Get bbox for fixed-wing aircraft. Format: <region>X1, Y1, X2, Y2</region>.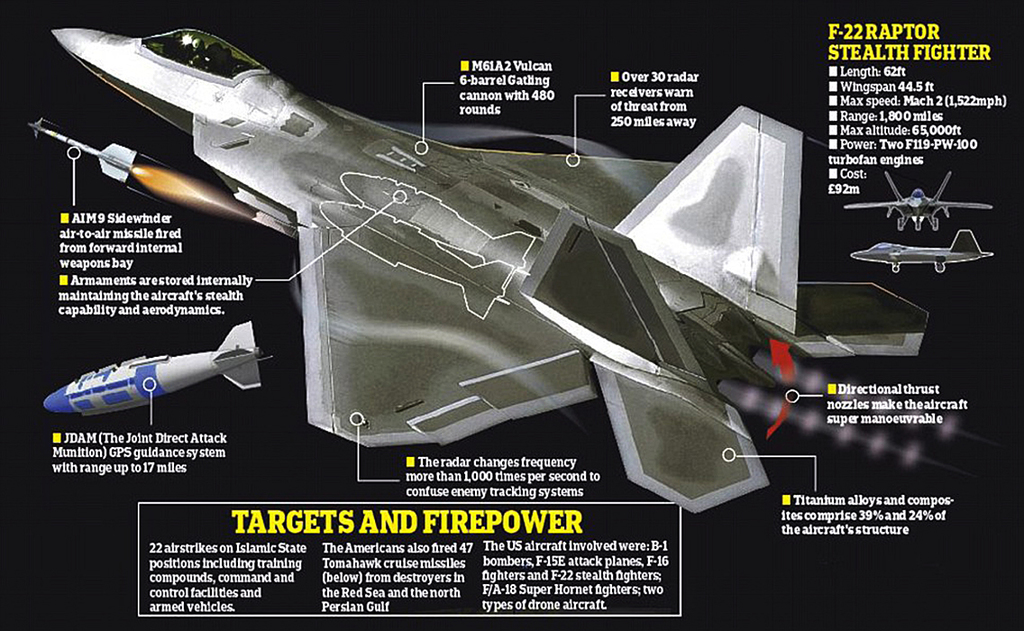
<region>853, 228, 991, 276</region>.
